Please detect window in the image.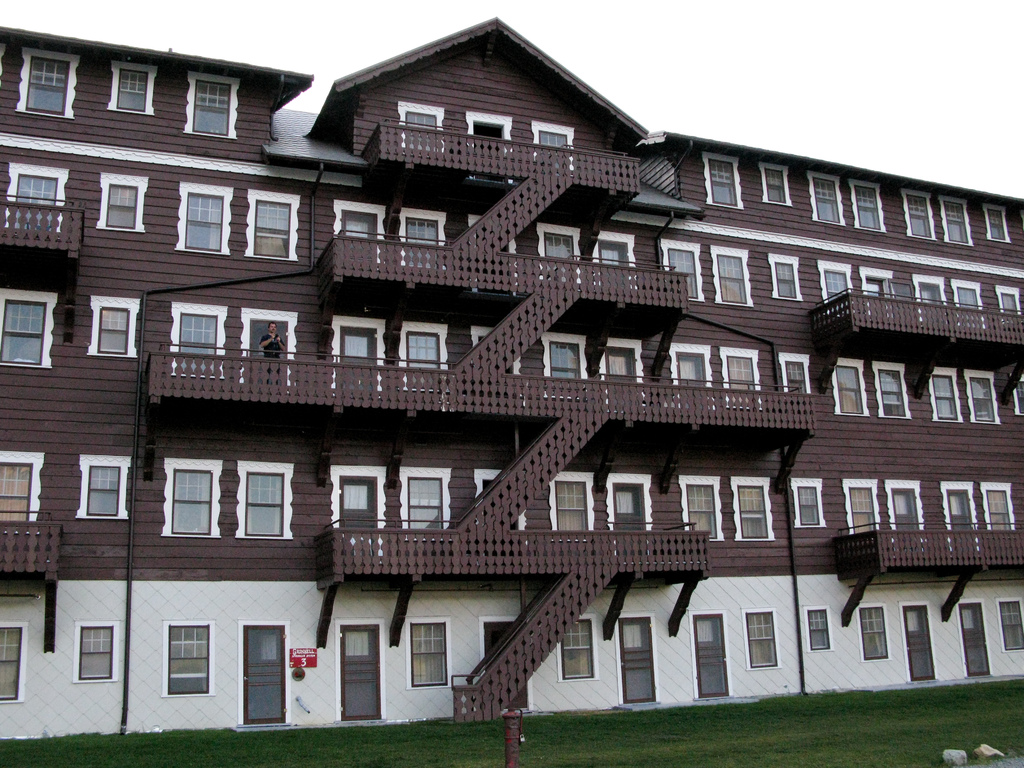
(left=406, top=613, right=456, bottom=692).
